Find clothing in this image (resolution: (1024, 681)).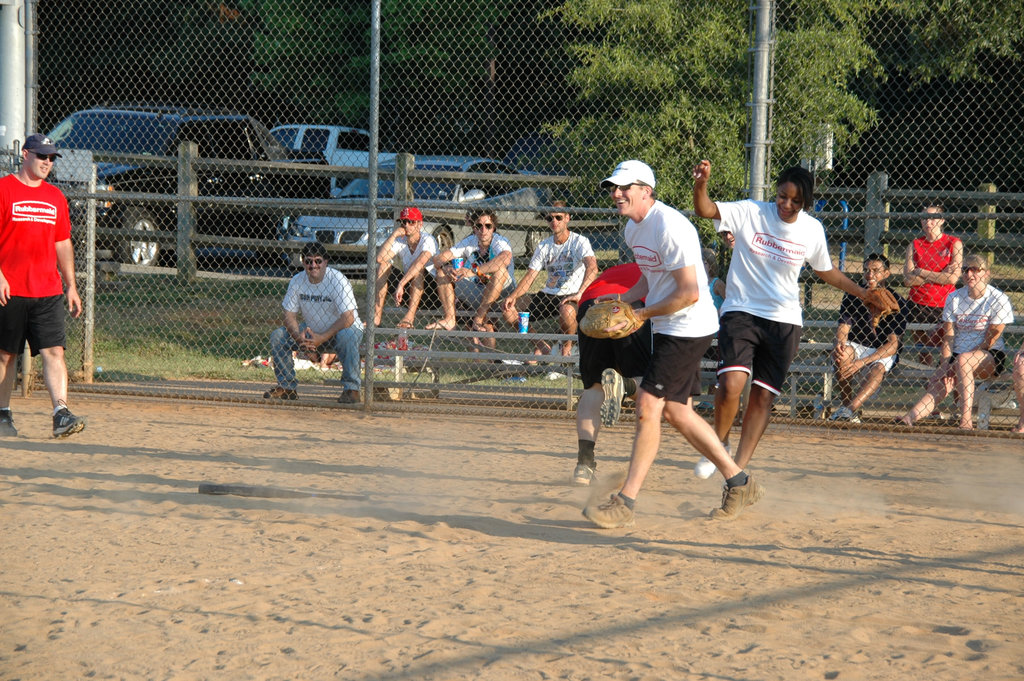
266, 256, 351, 375.
